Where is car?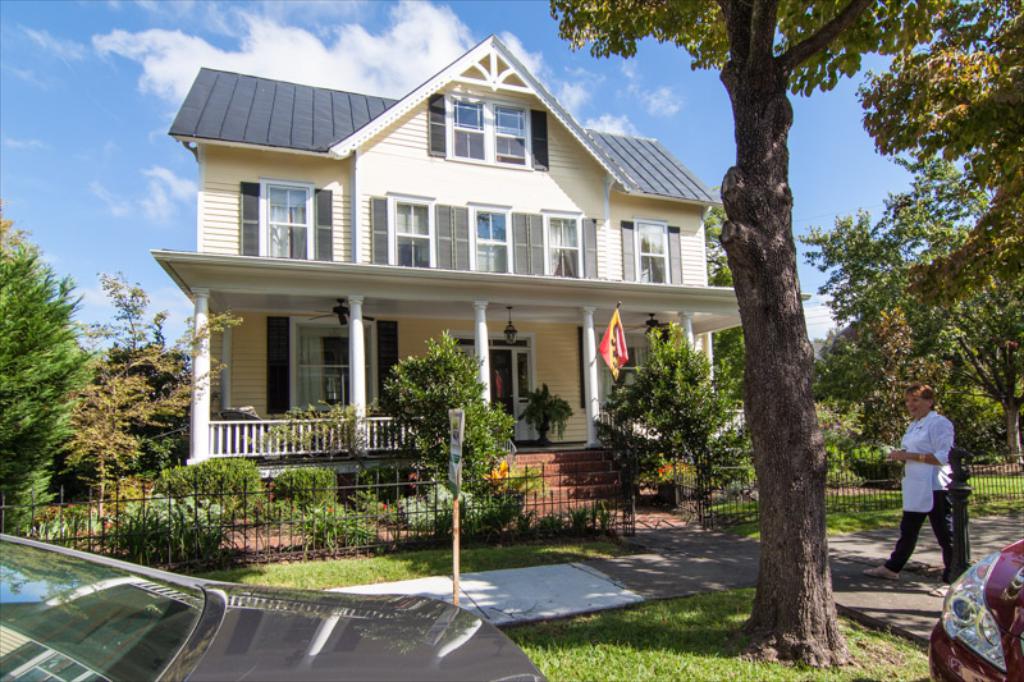
left=0, top=528, right=549, bottom=681.
